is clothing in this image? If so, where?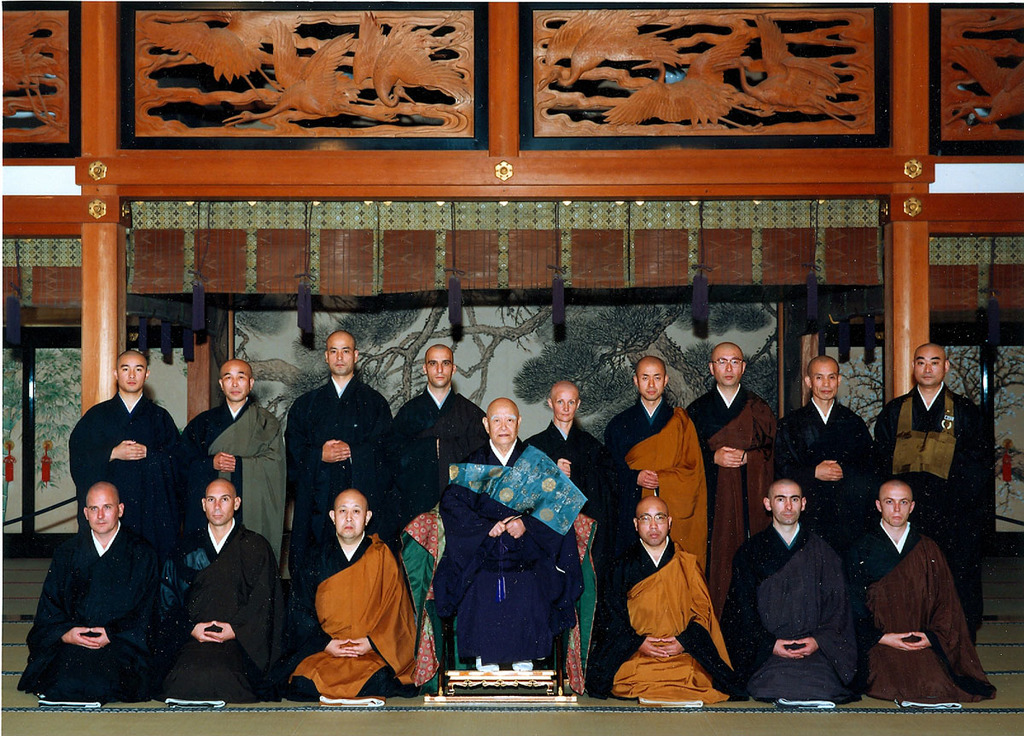
Yes, at (791,390,892,500).
